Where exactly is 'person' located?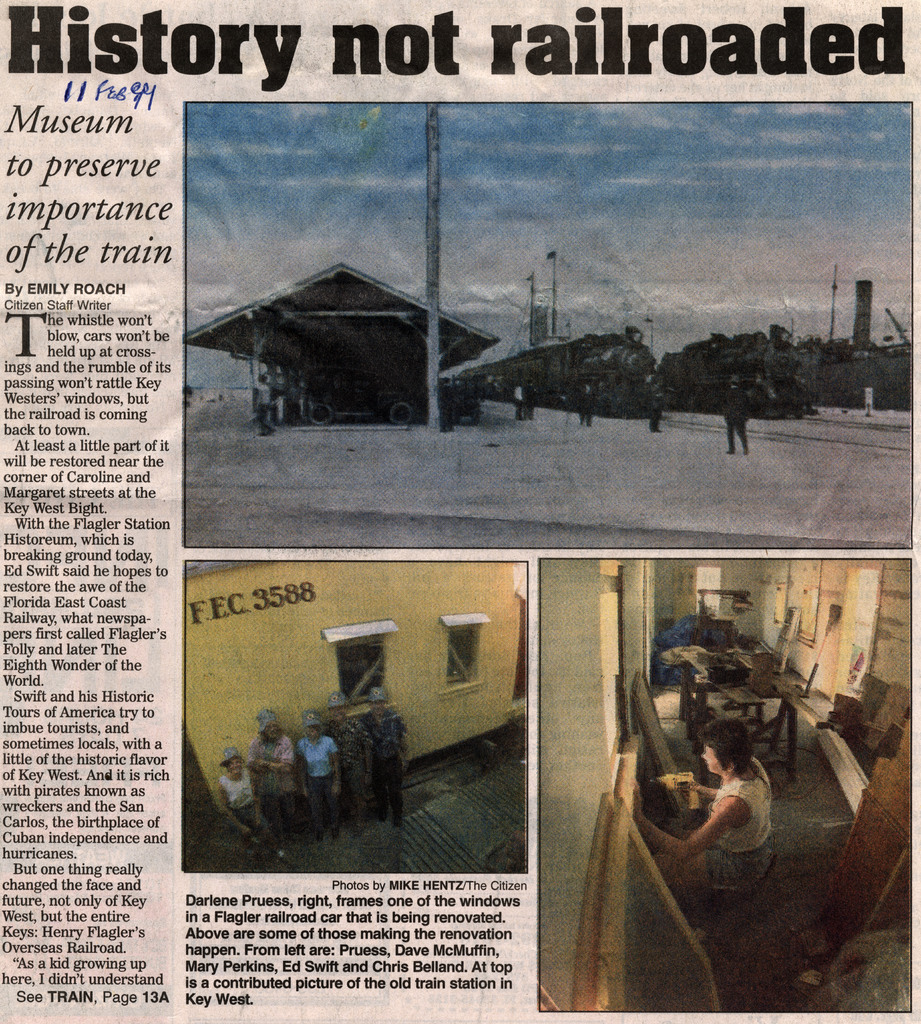
Its bounding box is <region>649, 387, 665, 436</region>.
